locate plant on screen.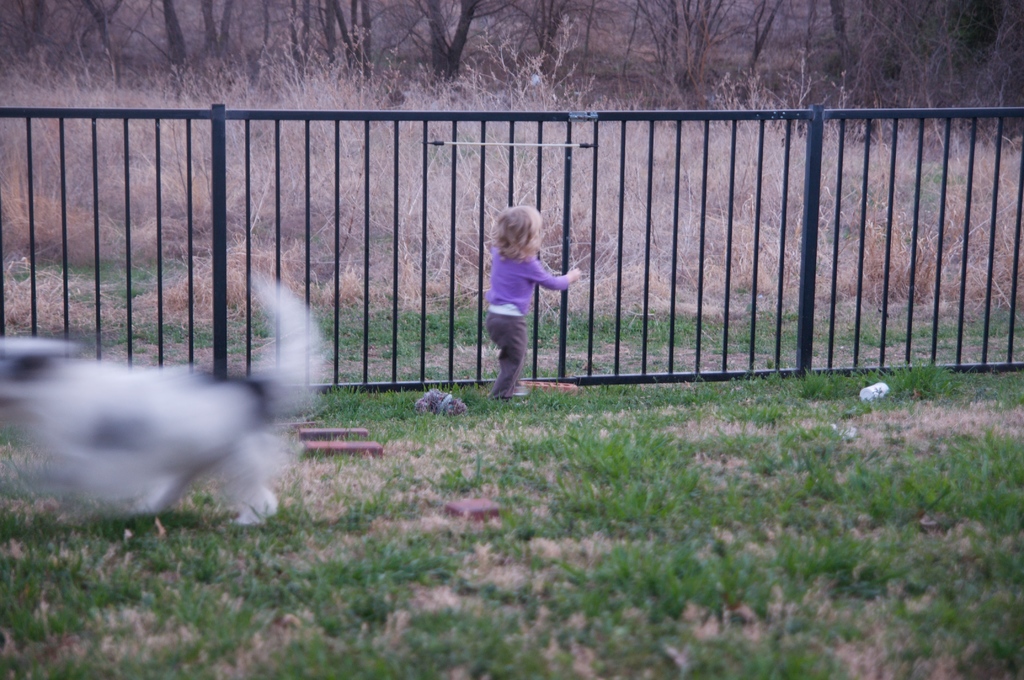
On screen at x1=832 y1=222 x2=931 y2=304.
